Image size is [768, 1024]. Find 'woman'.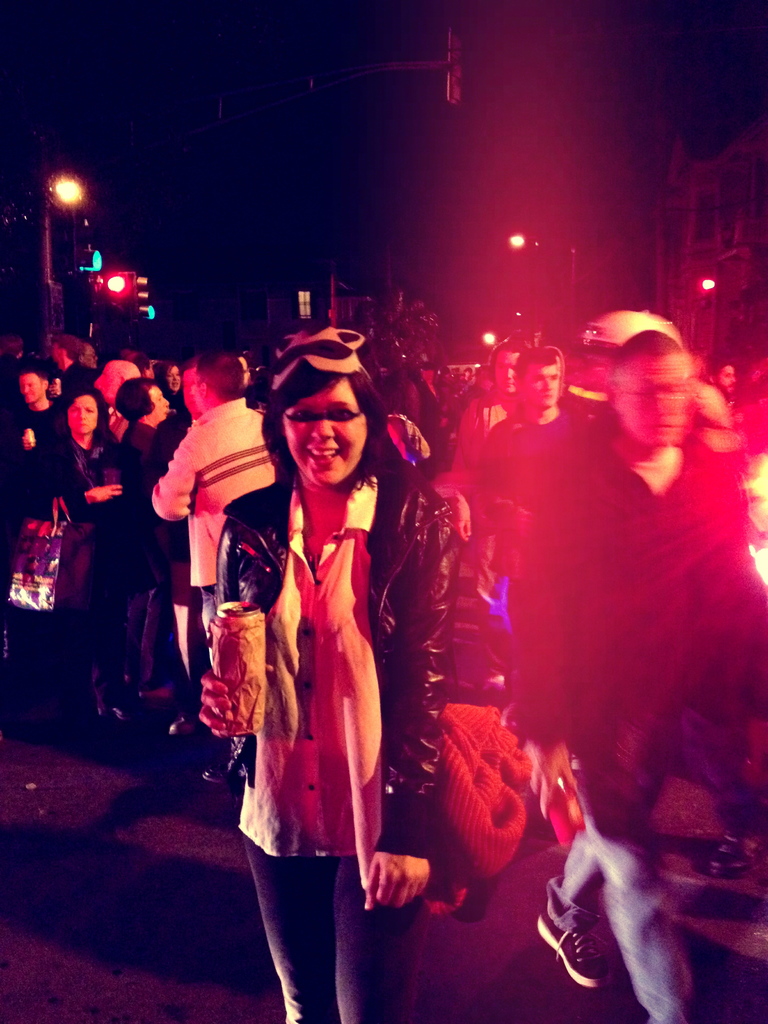
[35,380,137,742].
